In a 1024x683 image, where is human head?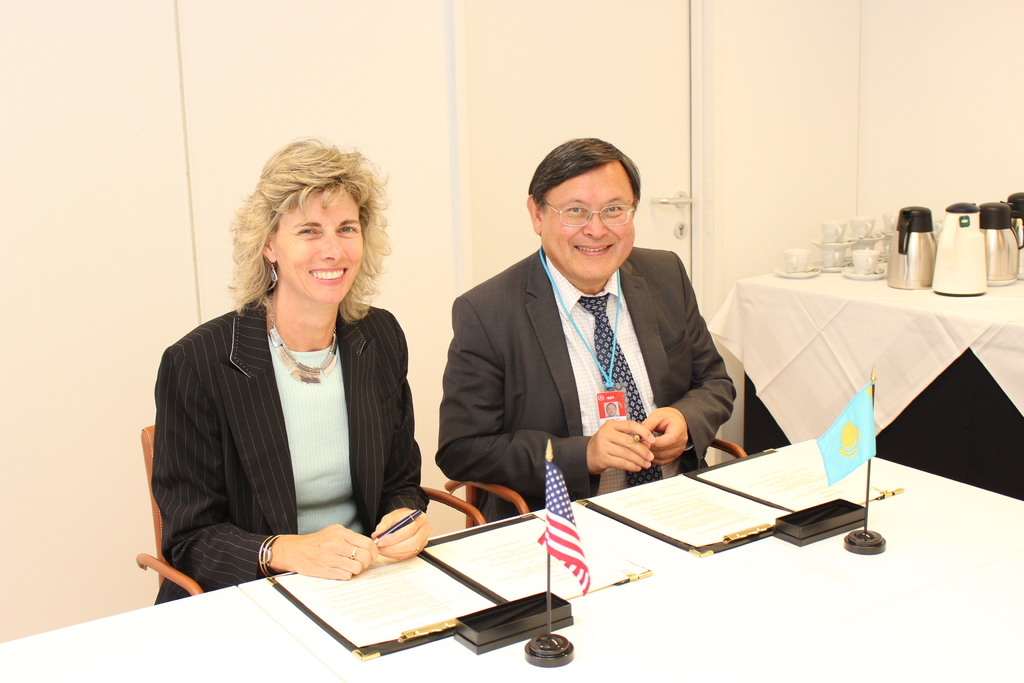
box=[246, 135, 383, 311].
